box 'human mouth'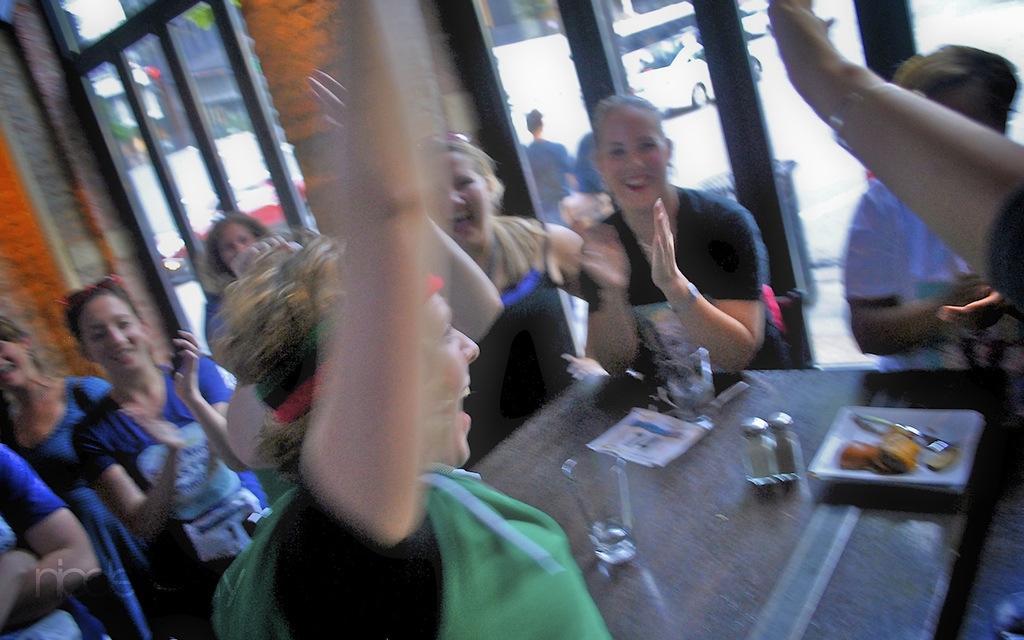
614:174:658:201
